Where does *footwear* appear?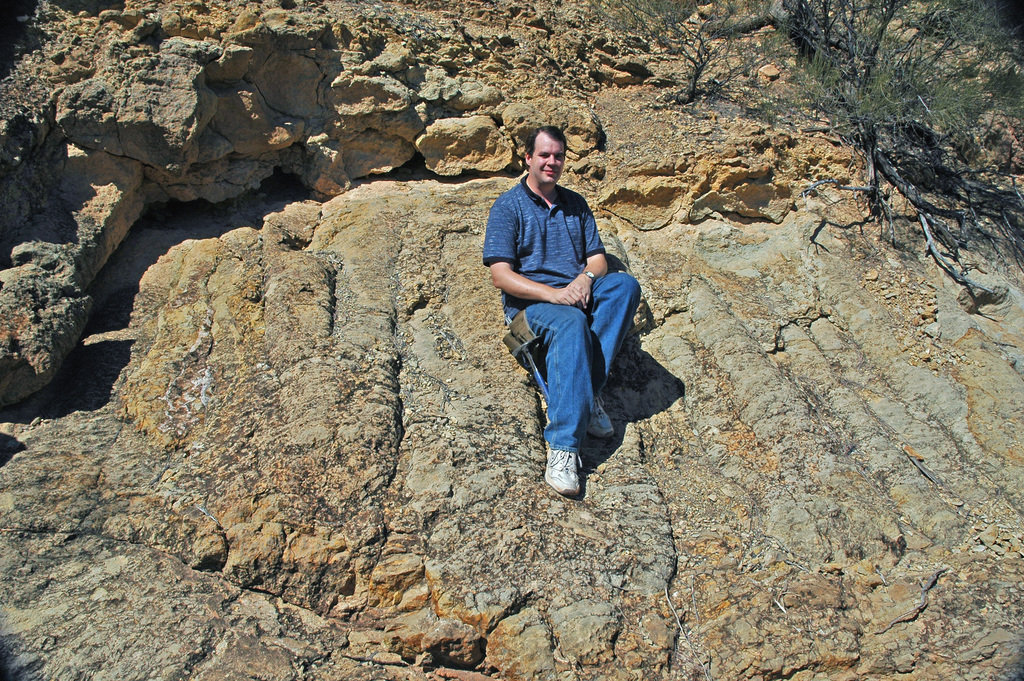
Appears at BBox(541, 447, 583, 500).
